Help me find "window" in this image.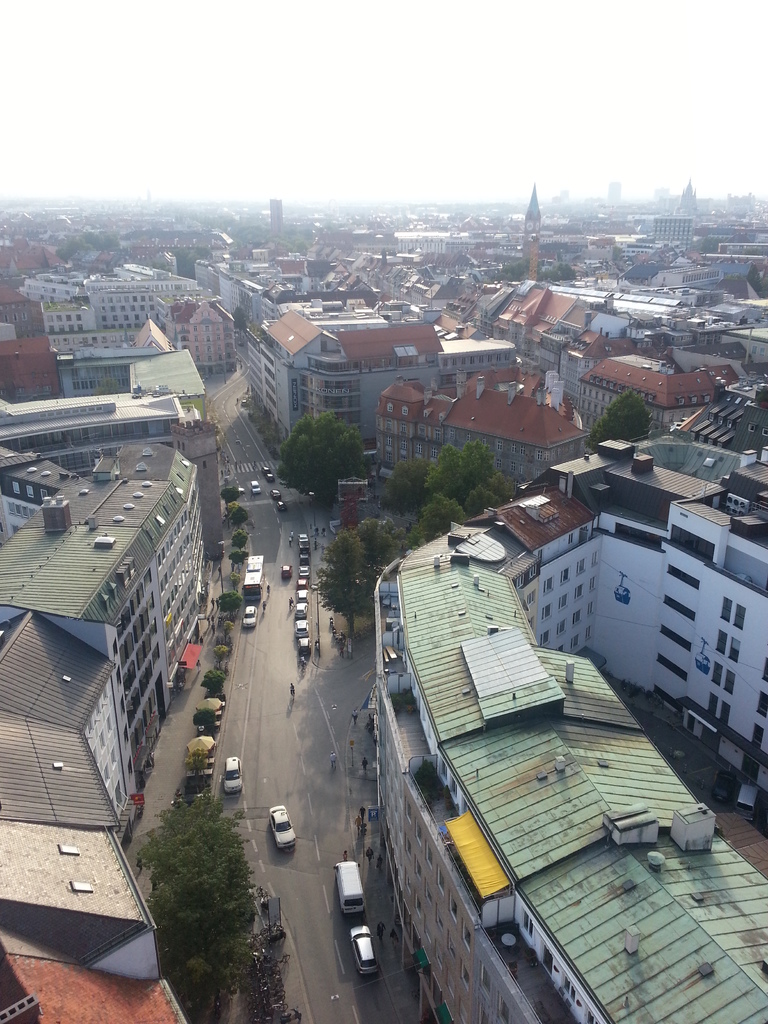
Found it: 213,337,222,344.
